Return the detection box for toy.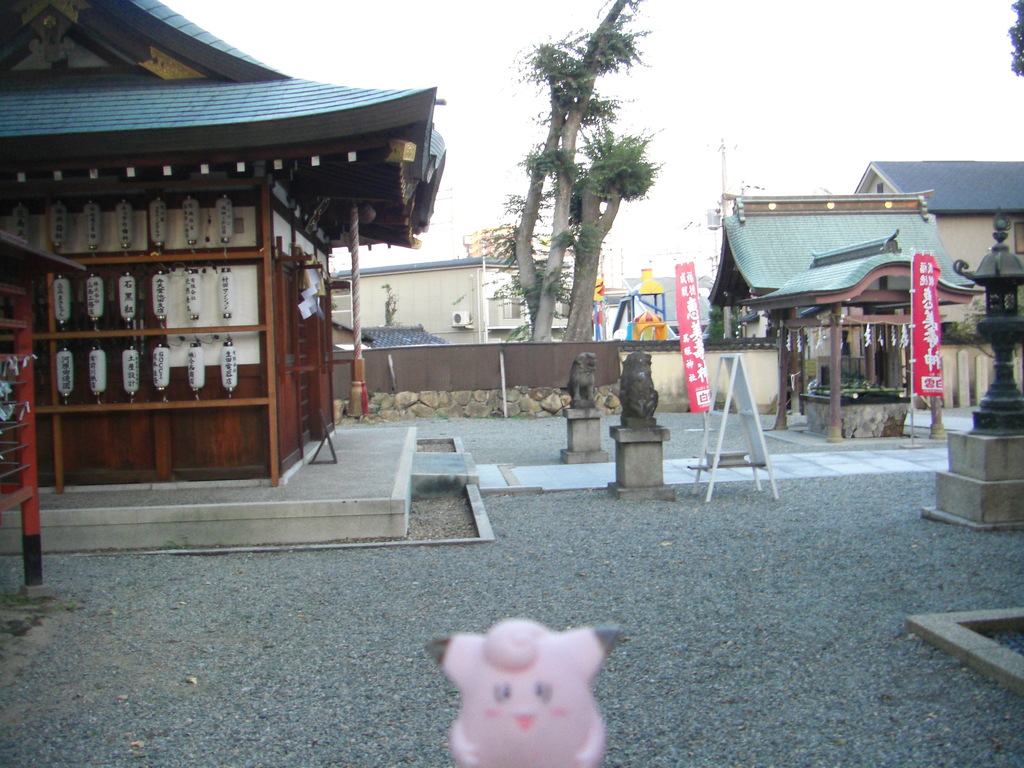
BBox(417, 620, 628, 764).
